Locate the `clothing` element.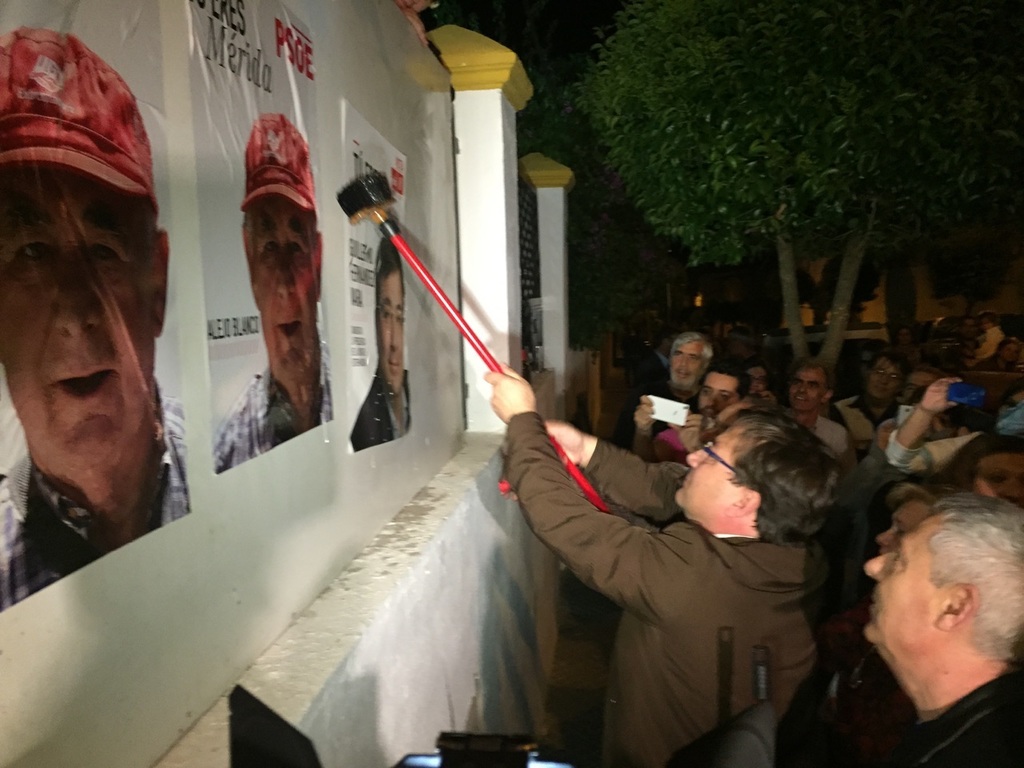
Element bbox: bbox=[774, 406, 862, 484].
